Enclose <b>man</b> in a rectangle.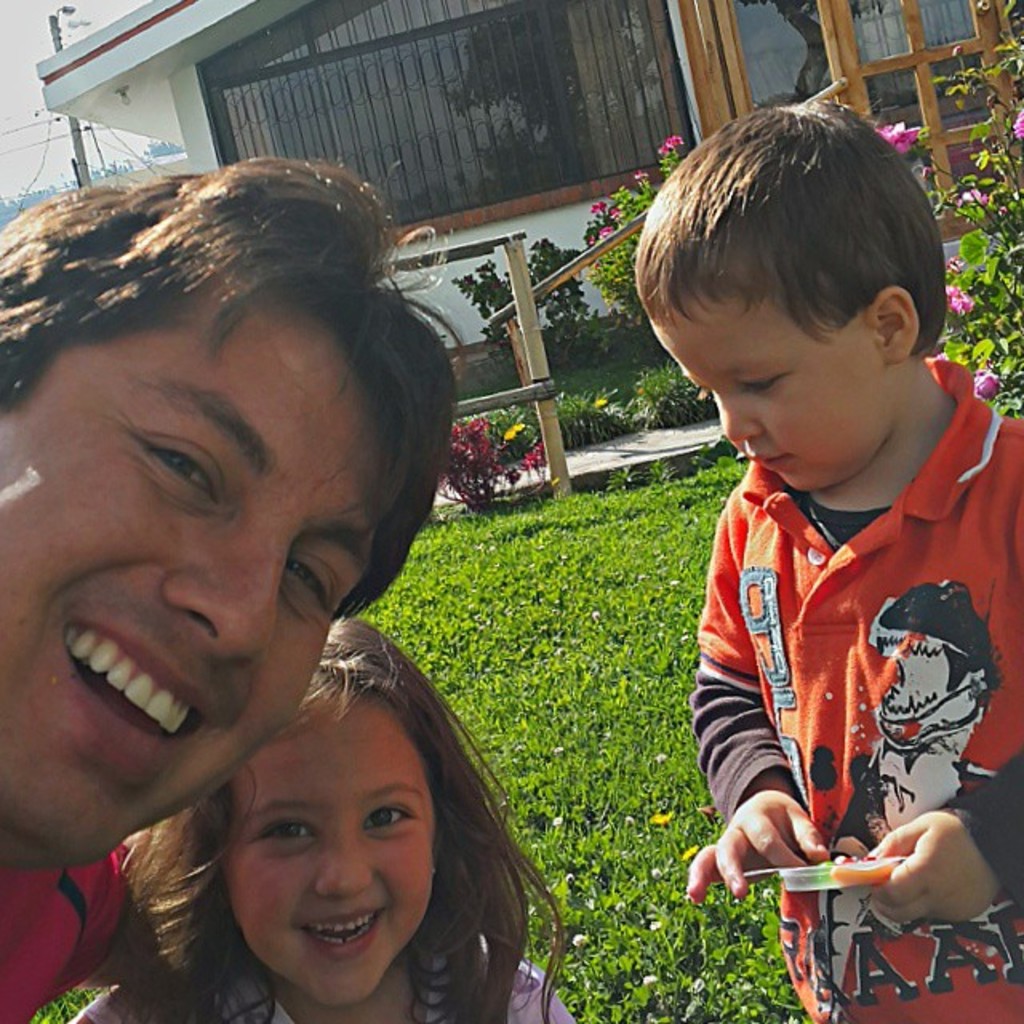
crop(0, 147, 470, 1022).
